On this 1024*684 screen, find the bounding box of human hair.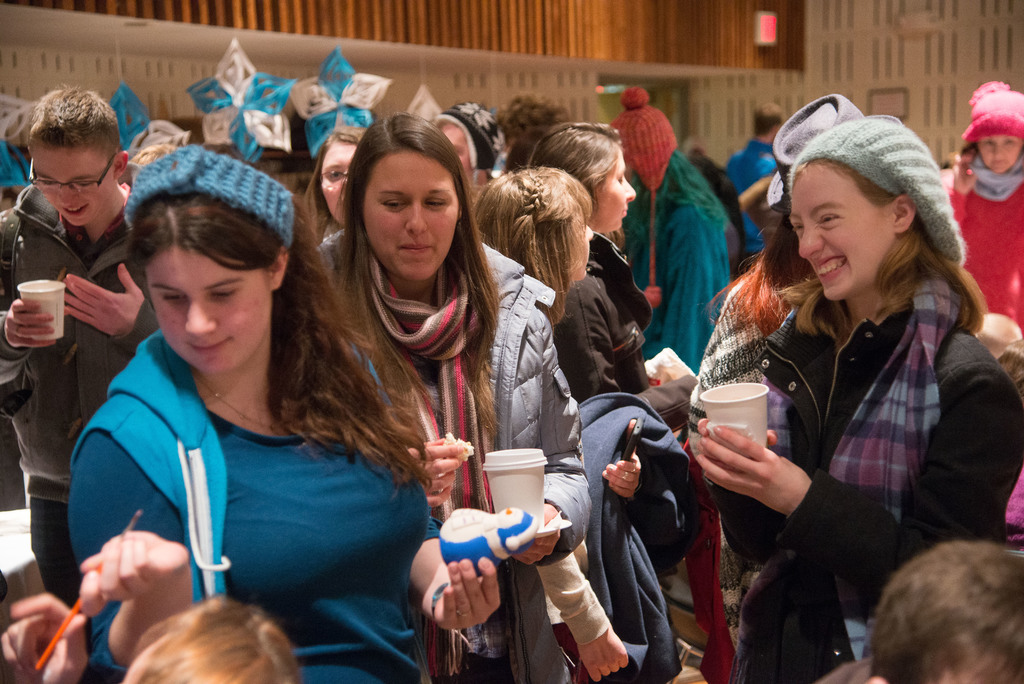
Bounding box: locate(755, 101, 782, 134).
